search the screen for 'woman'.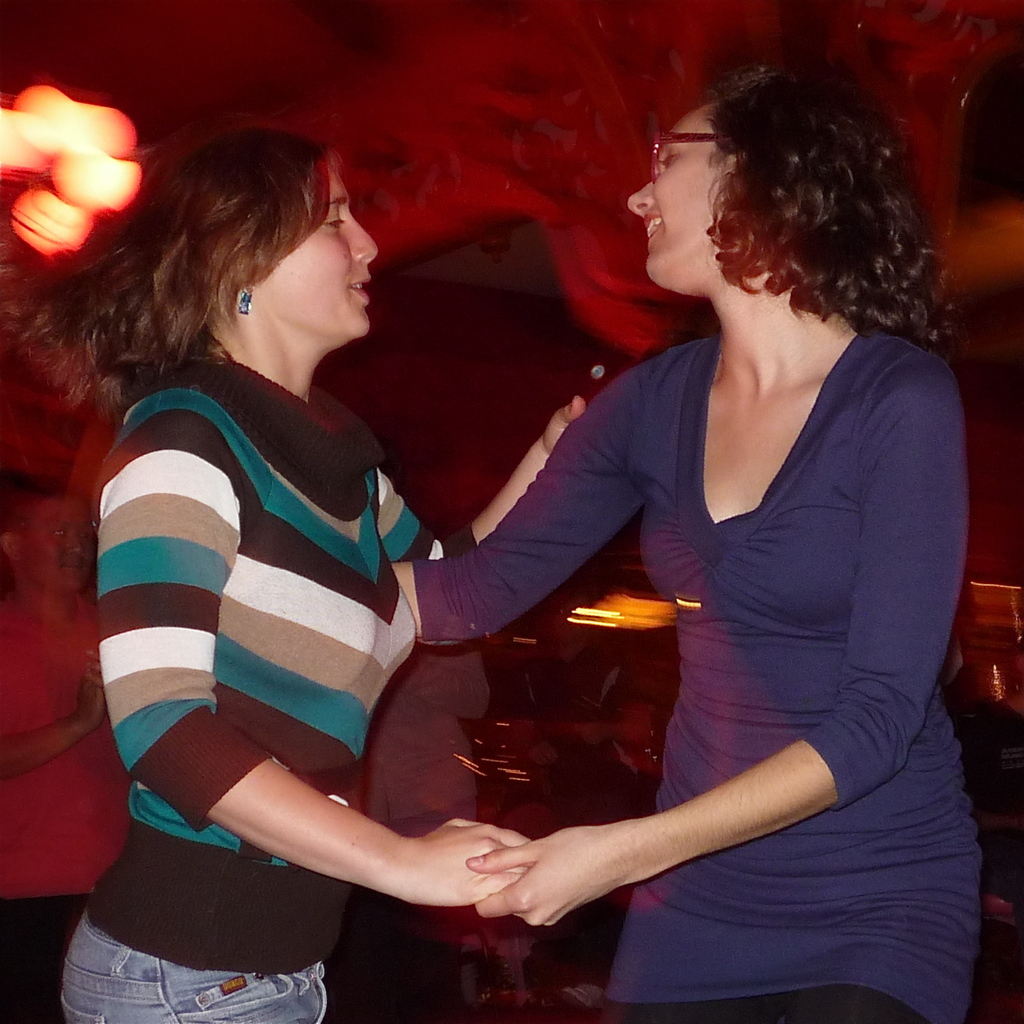
Found at (388,57,982,1023).
